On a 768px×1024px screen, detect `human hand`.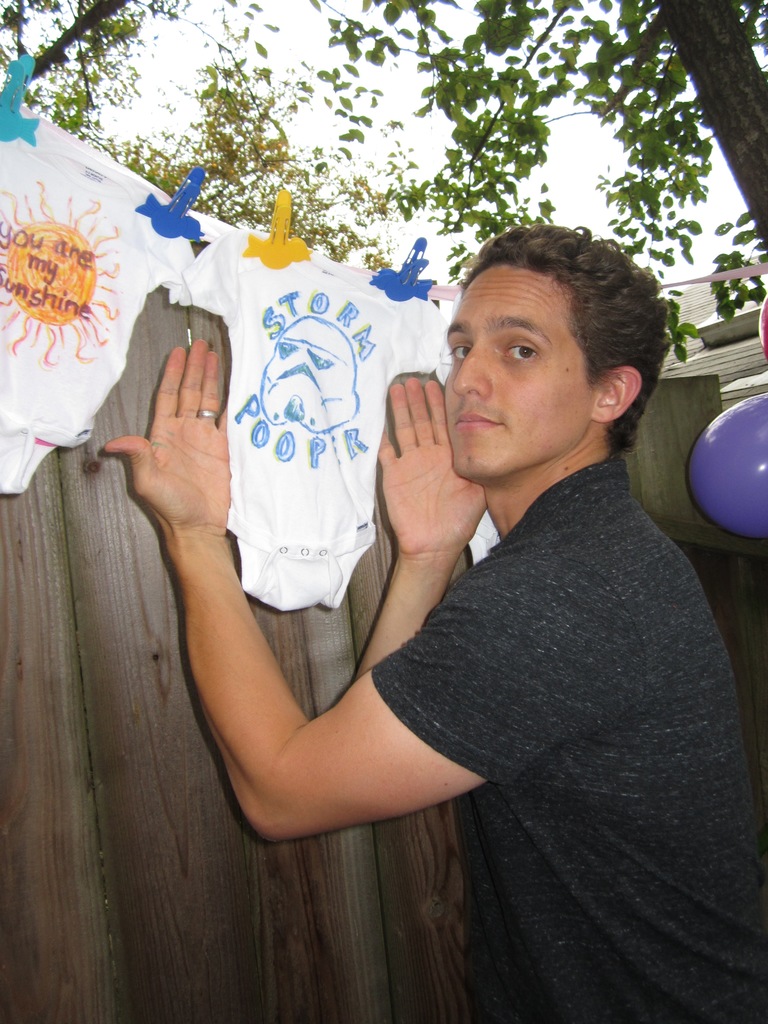
<region>101, 339, 234, 533</region>.
